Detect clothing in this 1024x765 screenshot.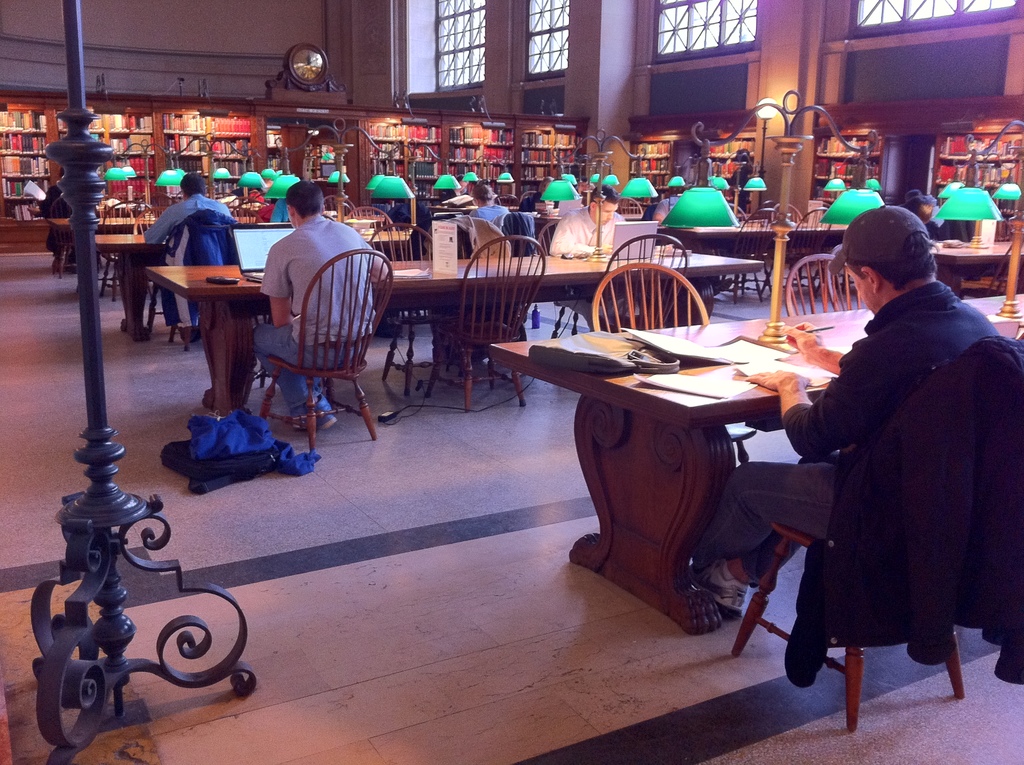
Detection: <bbox>40, 185, 63, 252</bbox>.
